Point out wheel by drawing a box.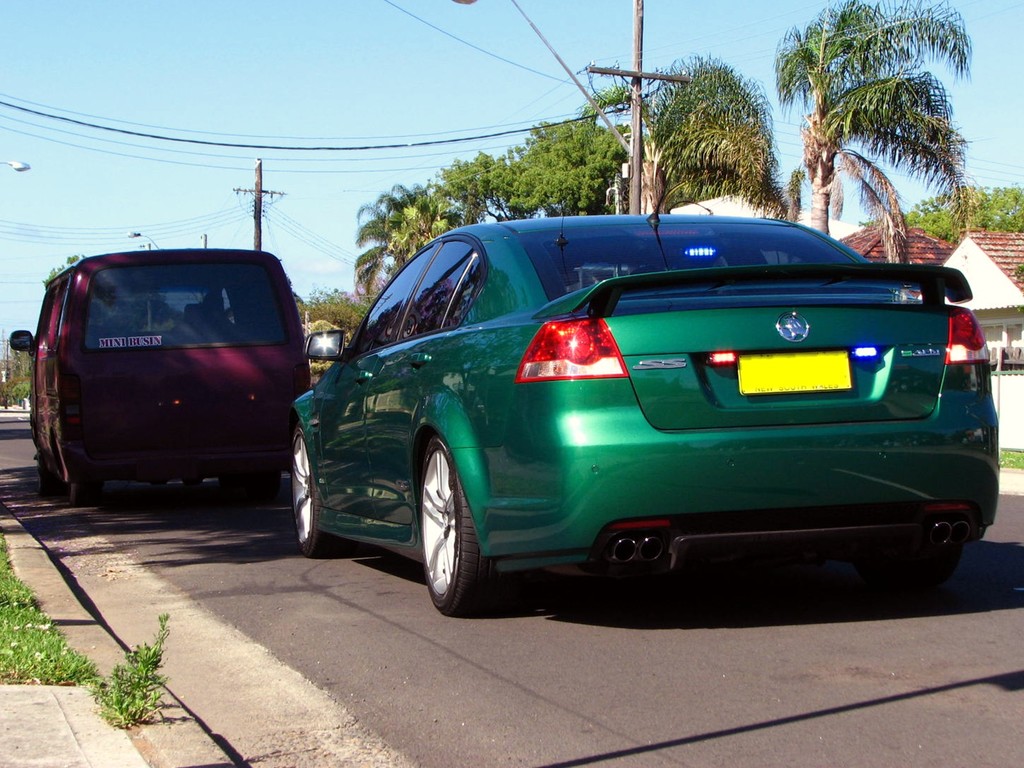
(left=411, top=448, right=493, bottom=616).
